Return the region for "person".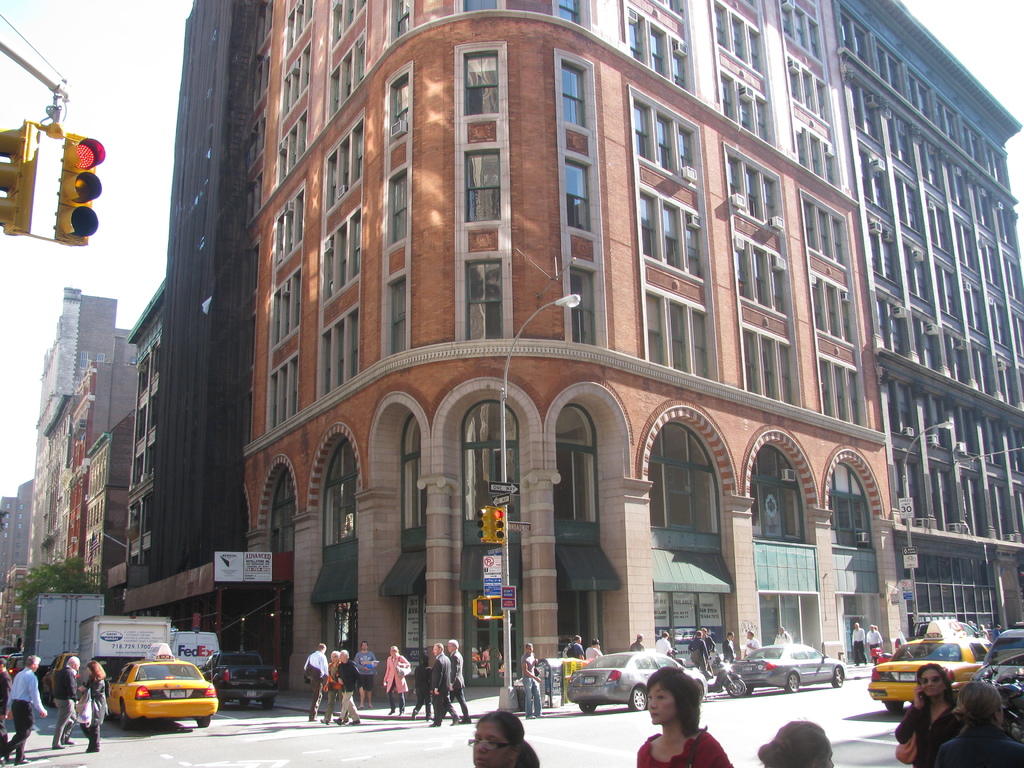
left=895, top=667, right=962, bottom=761.
